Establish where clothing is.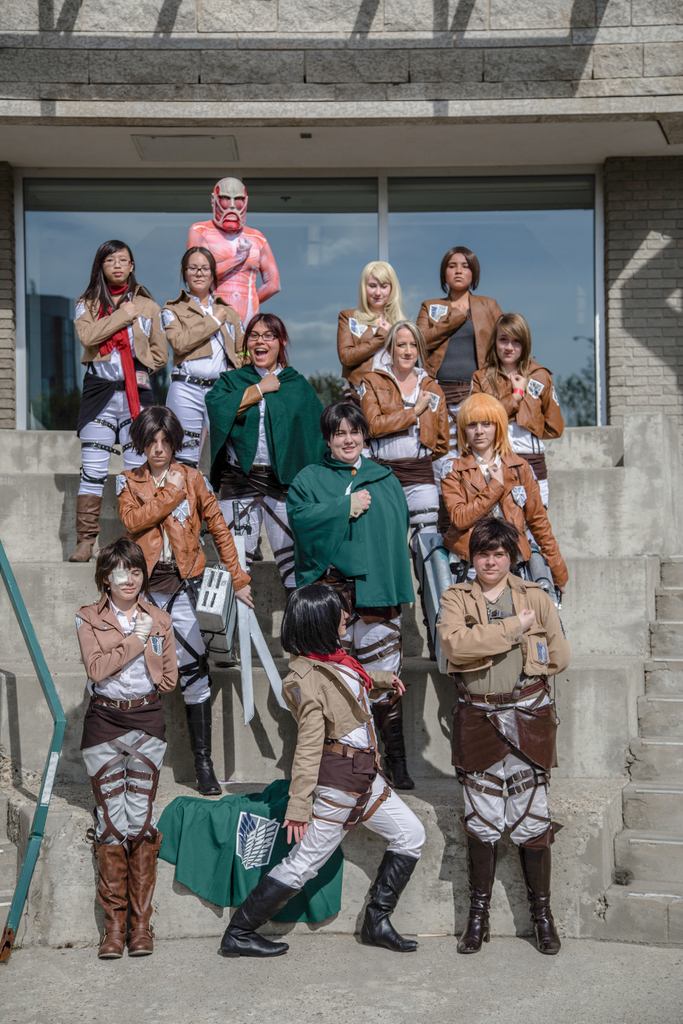
Established at select_region(344, 304, 405, 395).
